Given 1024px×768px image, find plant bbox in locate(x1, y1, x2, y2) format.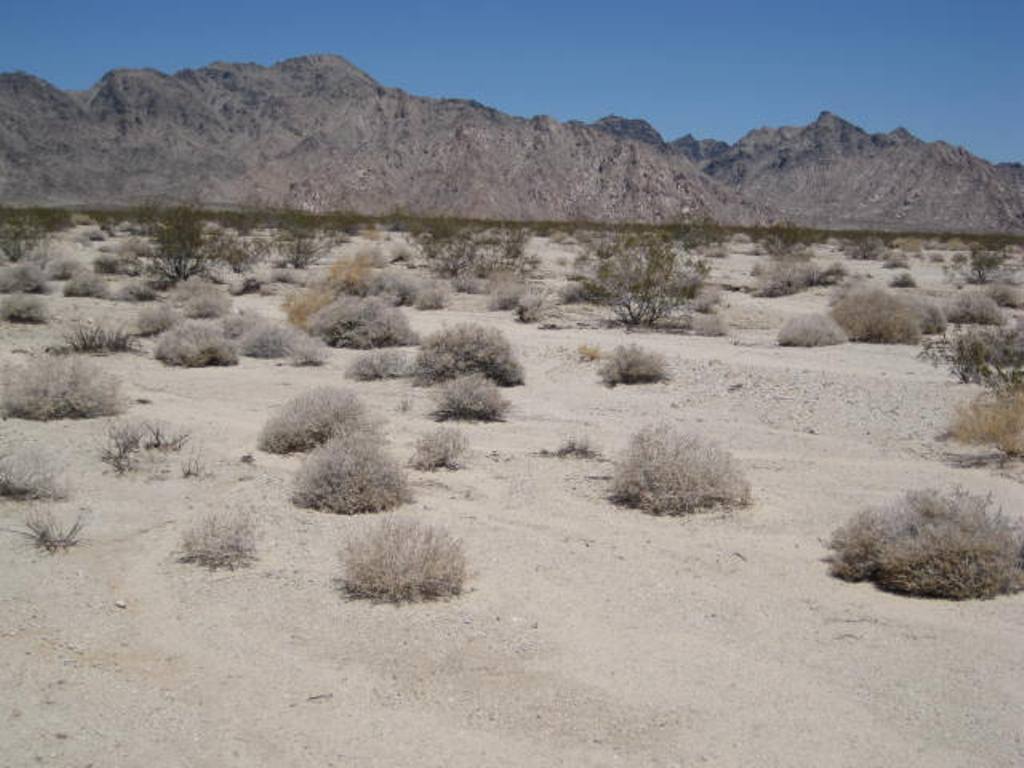
locate(837, 291, 917, 346).
